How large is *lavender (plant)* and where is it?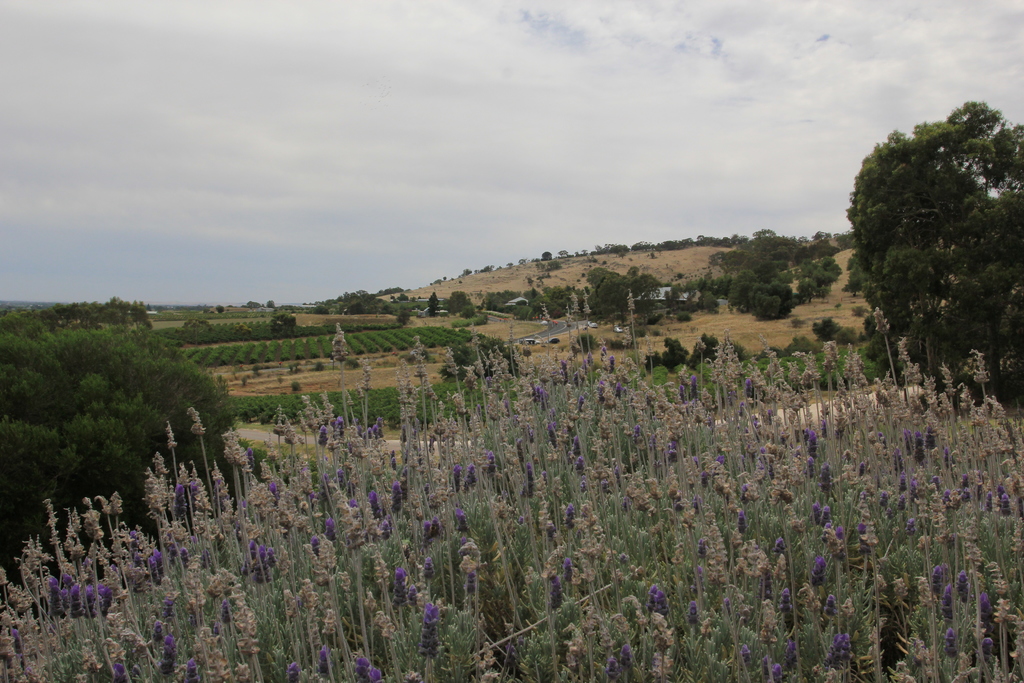
Bounding box: {"x1": 526, "y1": 462, "x2": 535, "y2": 492}.
